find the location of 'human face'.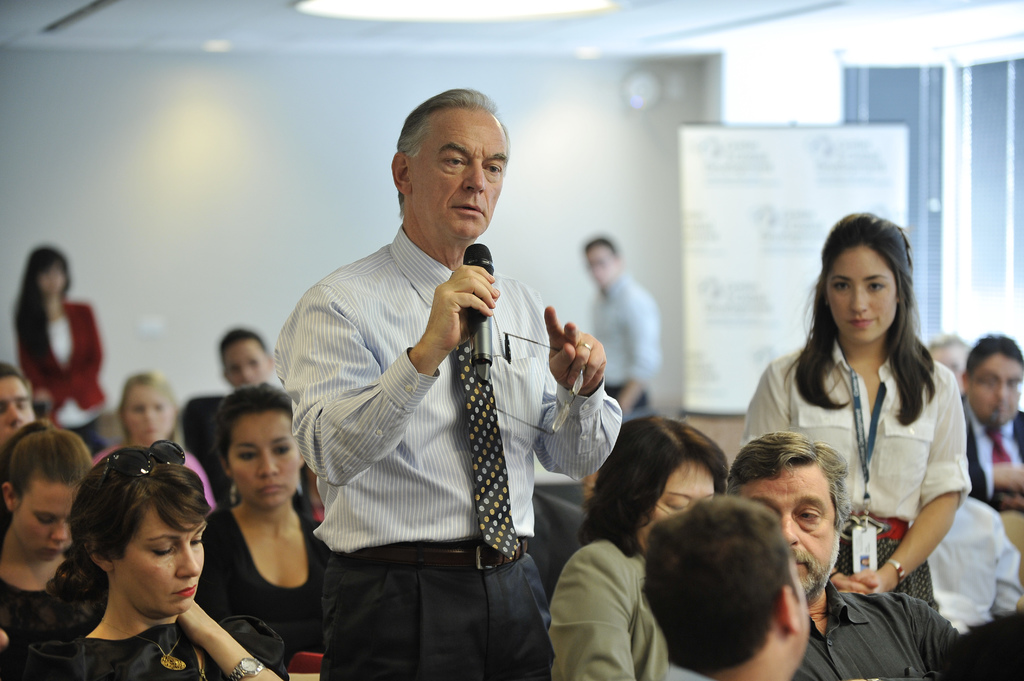
Location: bbox=(638, 463, 713, 554).
